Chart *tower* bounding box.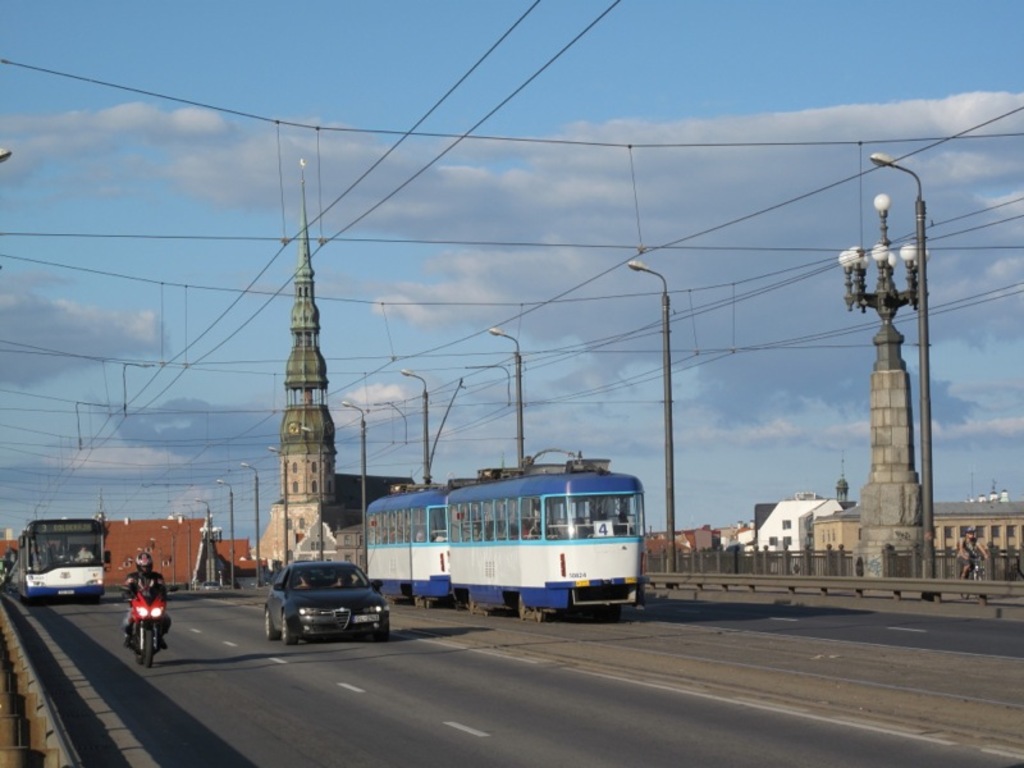
Charted: [left=863, top=316, right=920, bottom=570].
